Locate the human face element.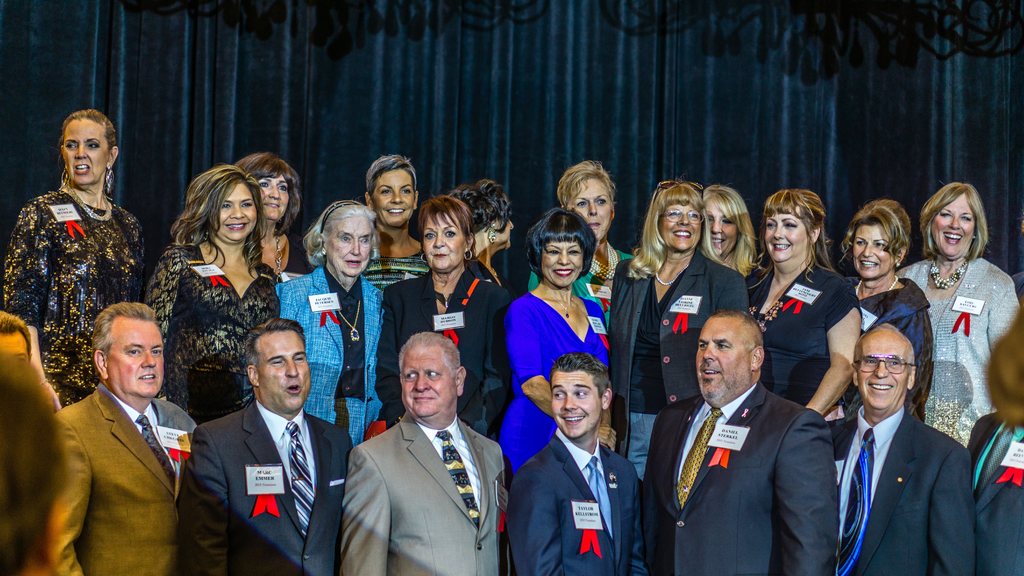
Element bbox: (492,212,517,249).
